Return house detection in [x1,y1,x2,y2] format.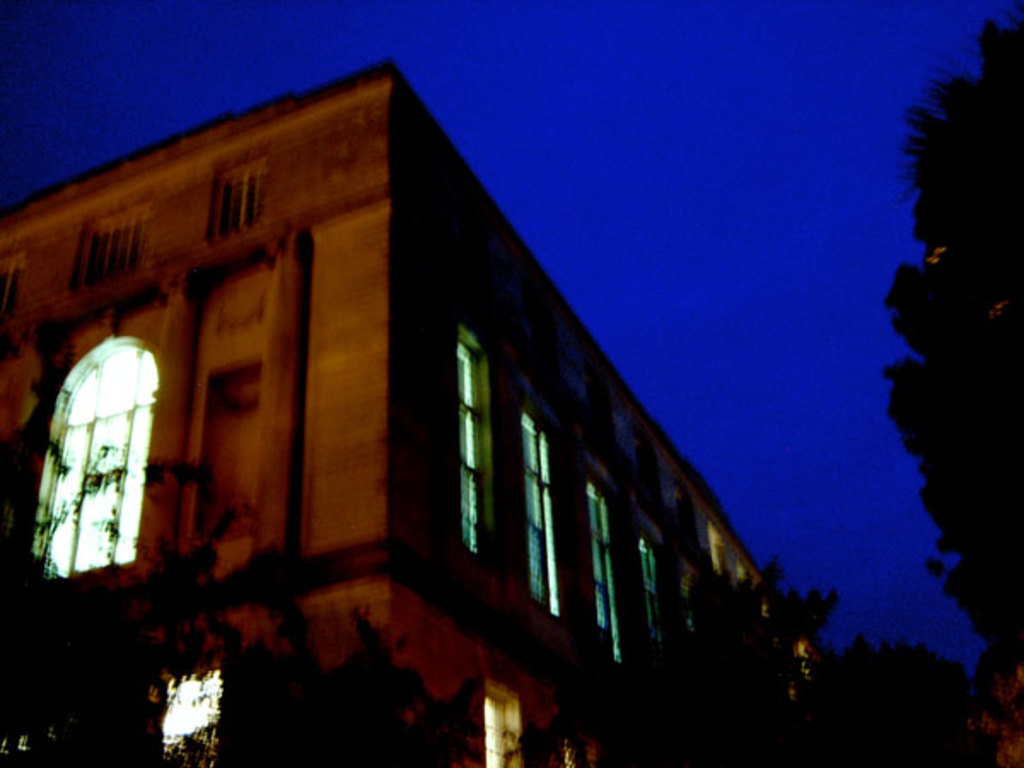
[20,0,881,767].
